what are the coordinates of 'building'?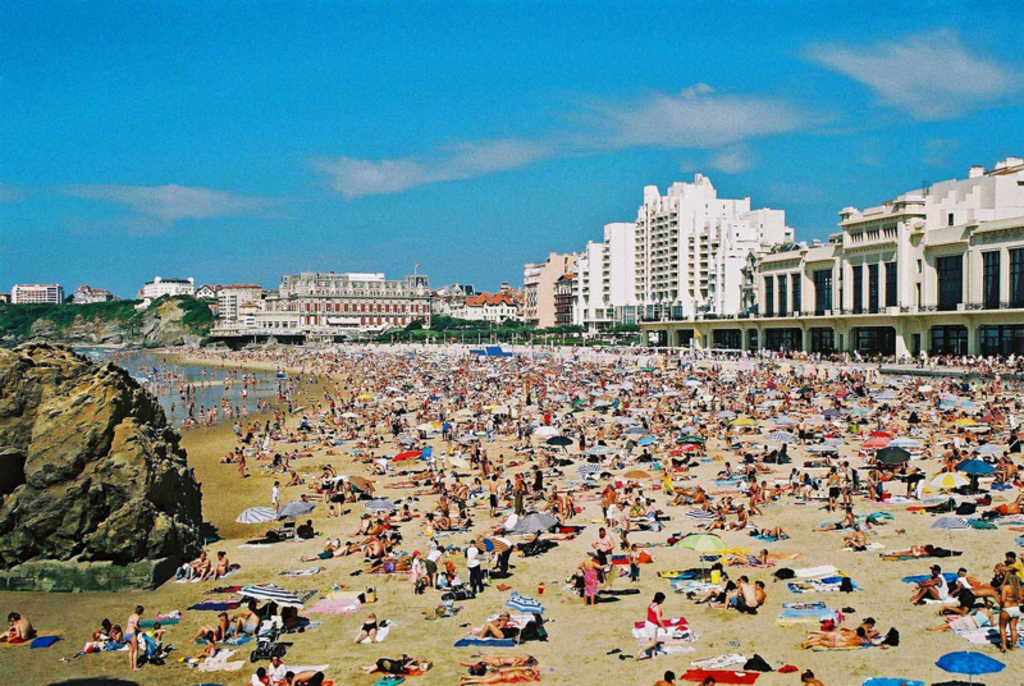
<region>65, 282, 119, 307</region>.
